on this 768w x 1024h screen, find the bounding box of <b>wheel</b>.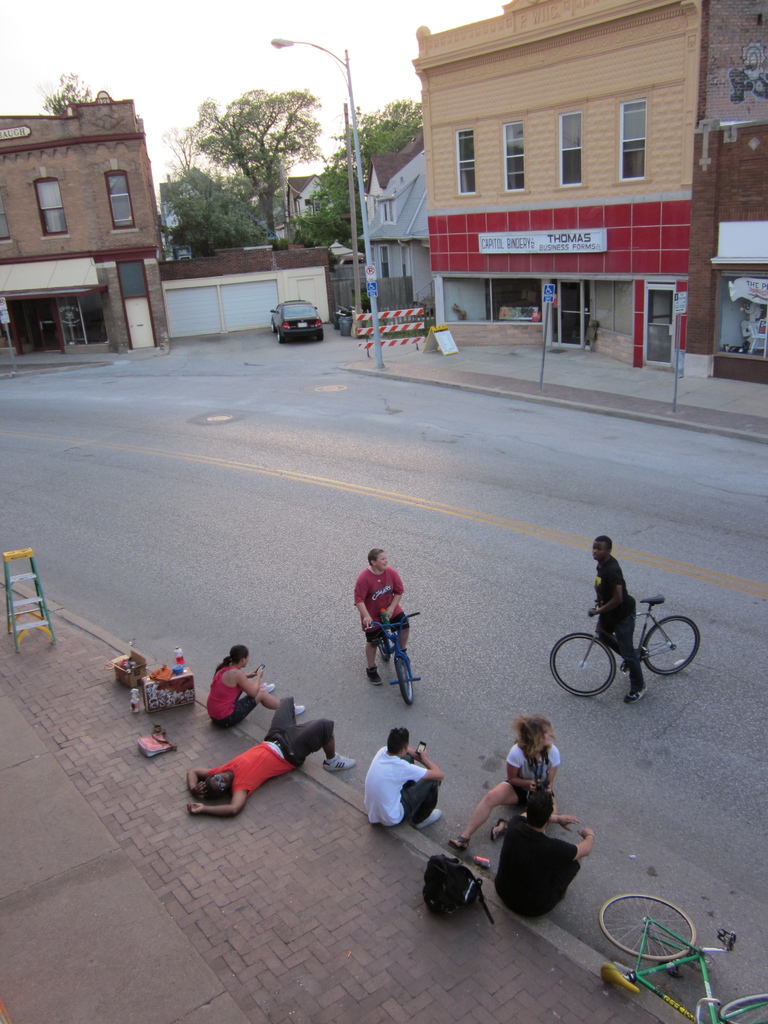
Bounding box: {"x1": 549, "y1": 632, "x2": 620, "y2": 698}.
